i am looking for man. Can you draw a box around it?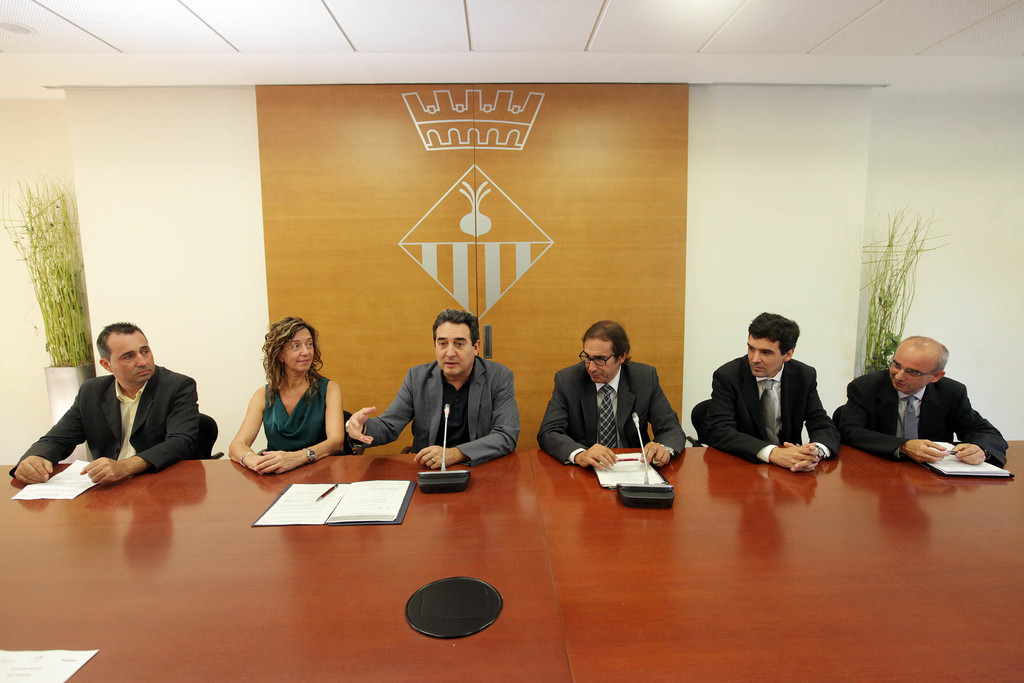
Sure, the bounding box is [4,323,206,493].
